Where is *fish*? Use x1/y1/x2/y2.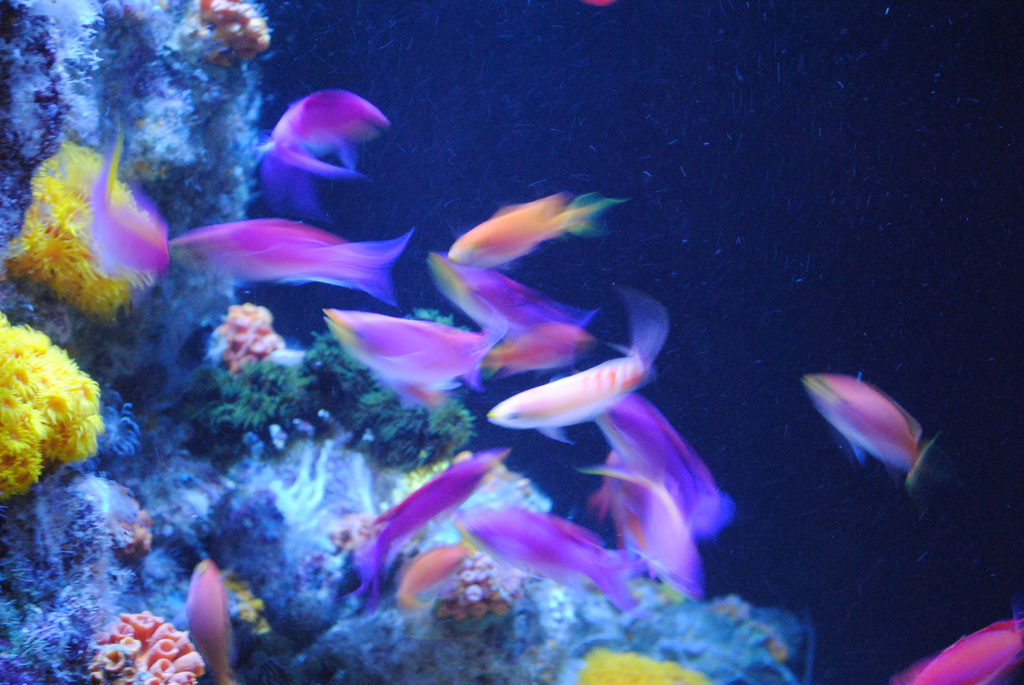
896/601/1023/684.
